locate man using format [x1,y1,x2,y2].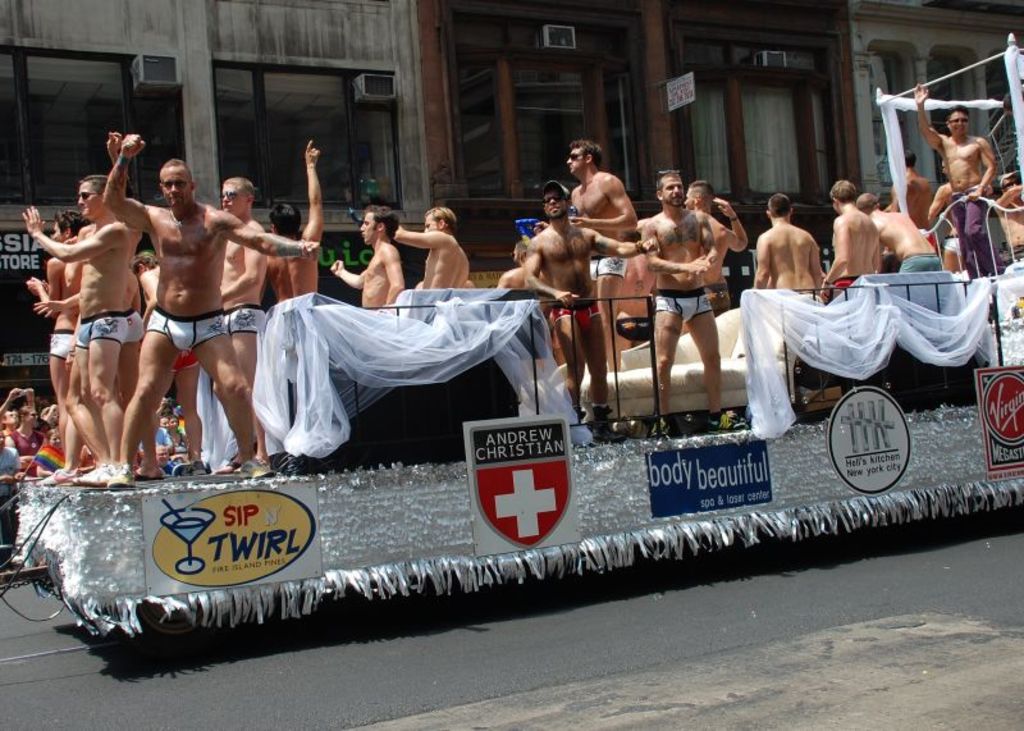
[564,137,637,366].
